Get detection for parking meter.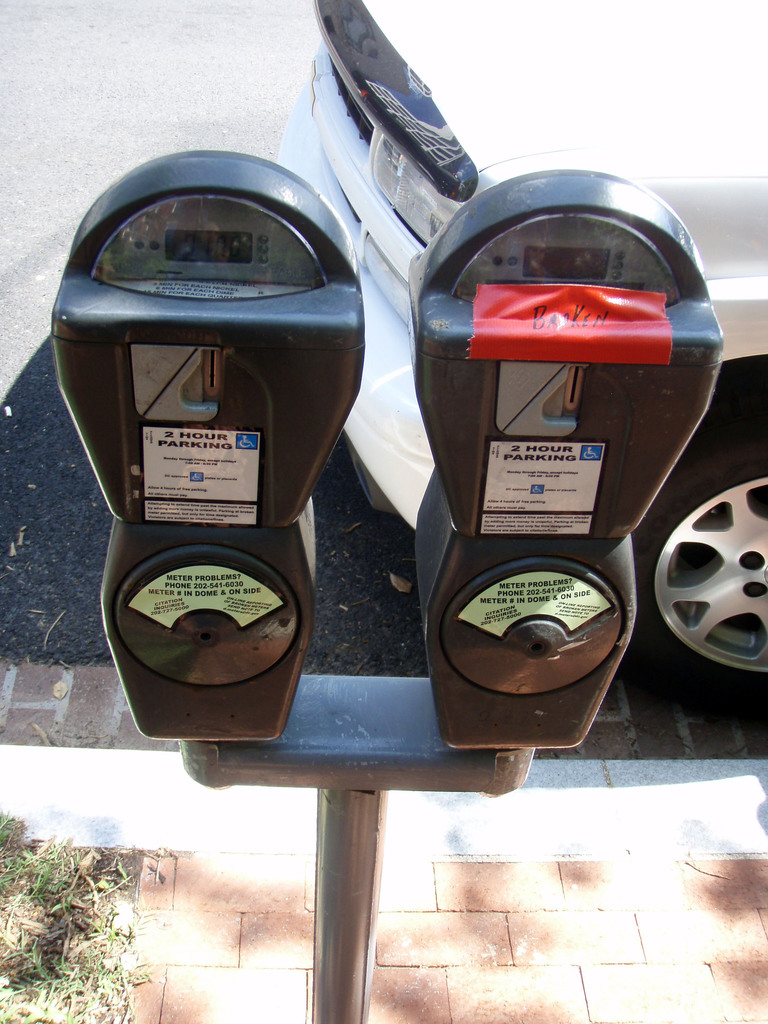
Detection: bbox=[45, 156, 722, 749].
